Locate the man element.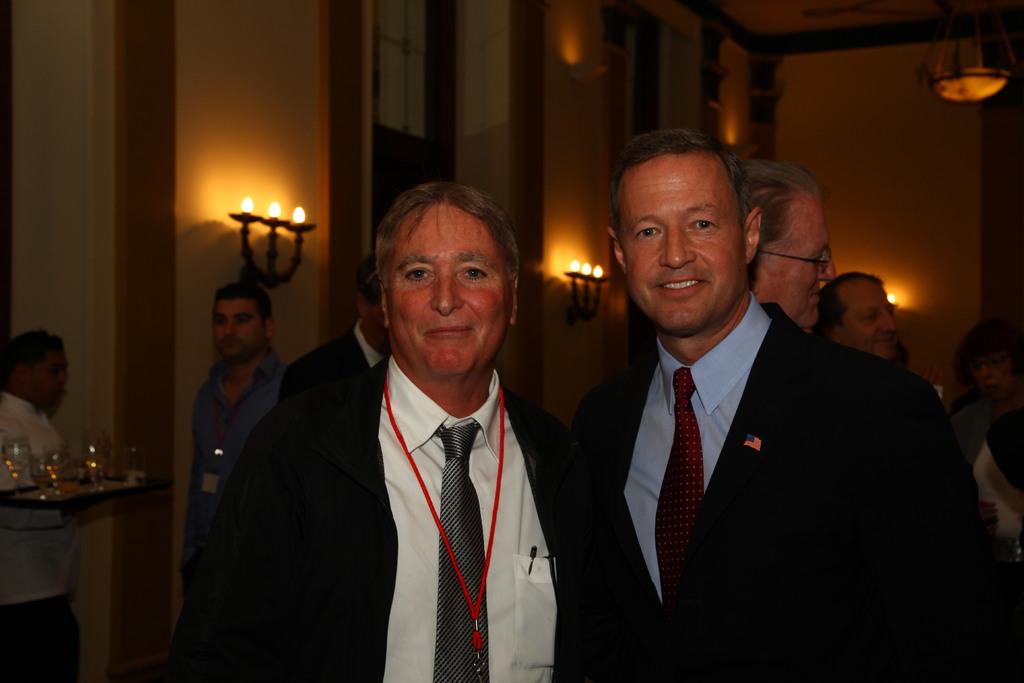
Element bbox: <bbox>191, 272, 295, 562</bbox>.
